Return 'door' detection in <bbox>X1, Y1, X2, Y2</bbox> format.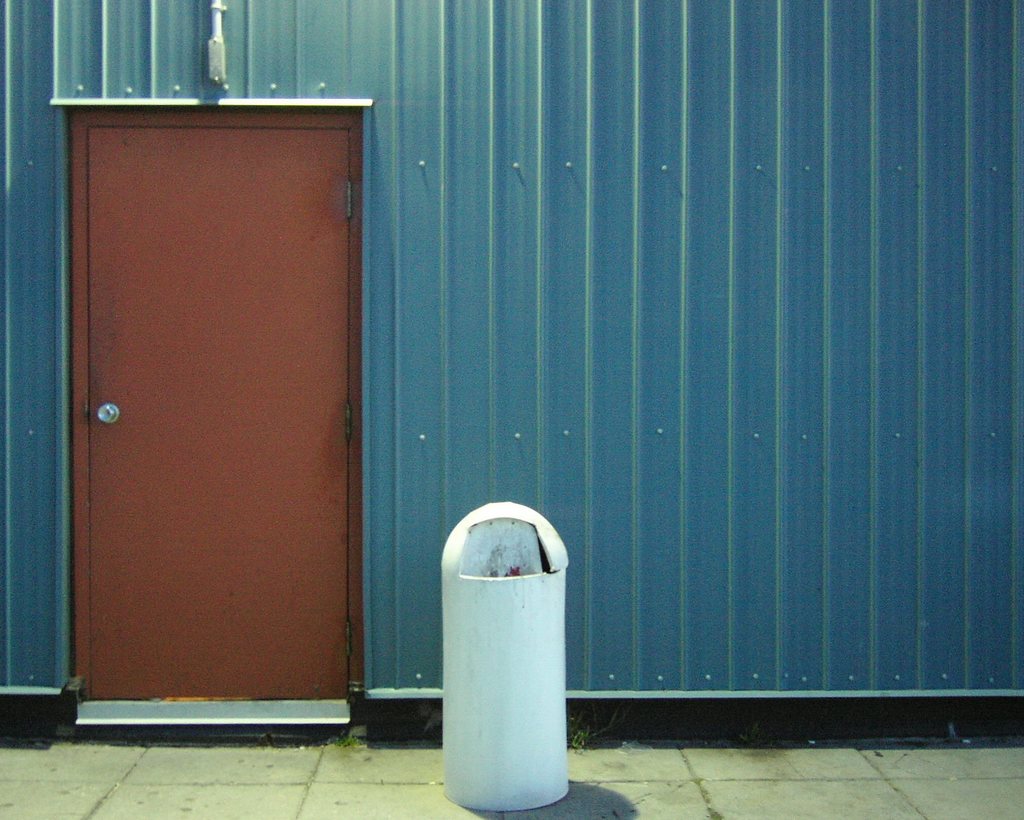
<bbox>38, 103, 367, 753</bbox>.
